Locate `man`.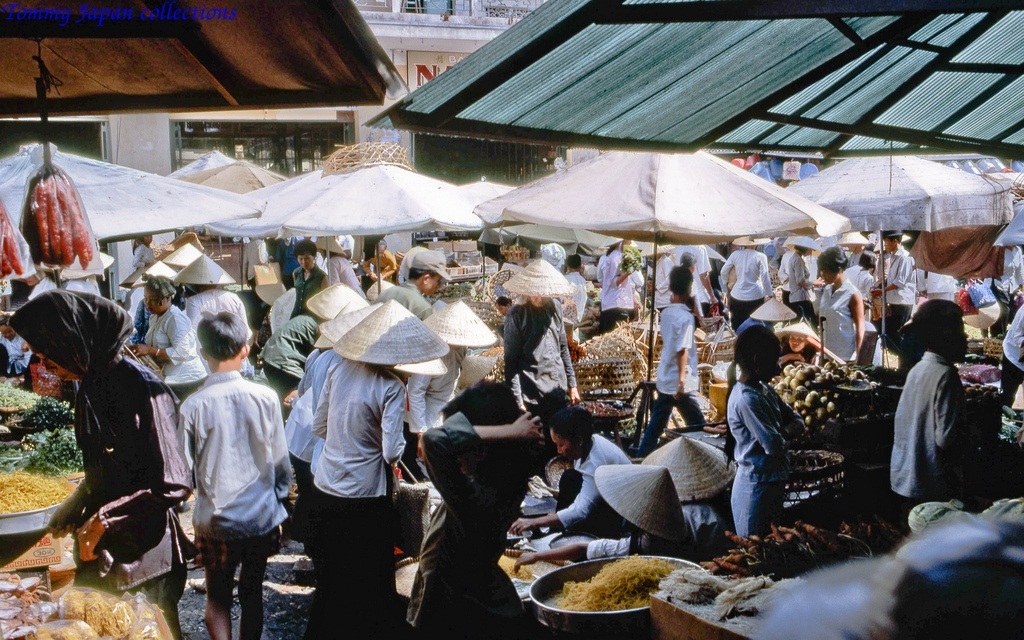
Bounding box: detection(375, 254, 451, 324).
